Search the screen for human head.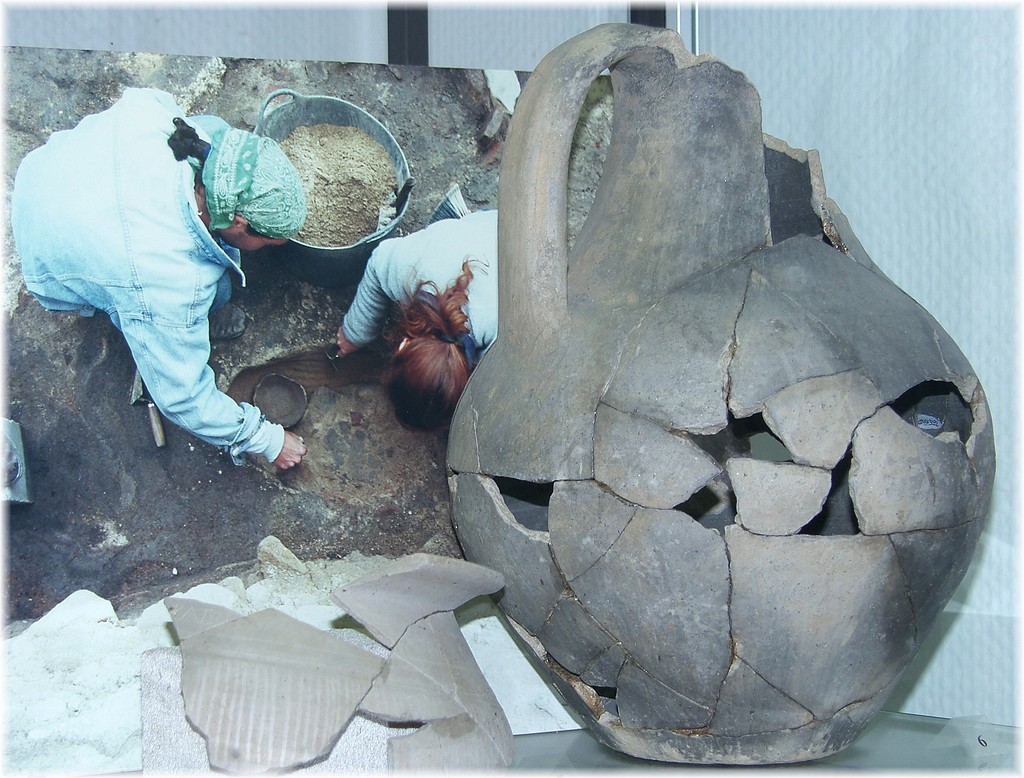
Found at 380 326 477 434.
